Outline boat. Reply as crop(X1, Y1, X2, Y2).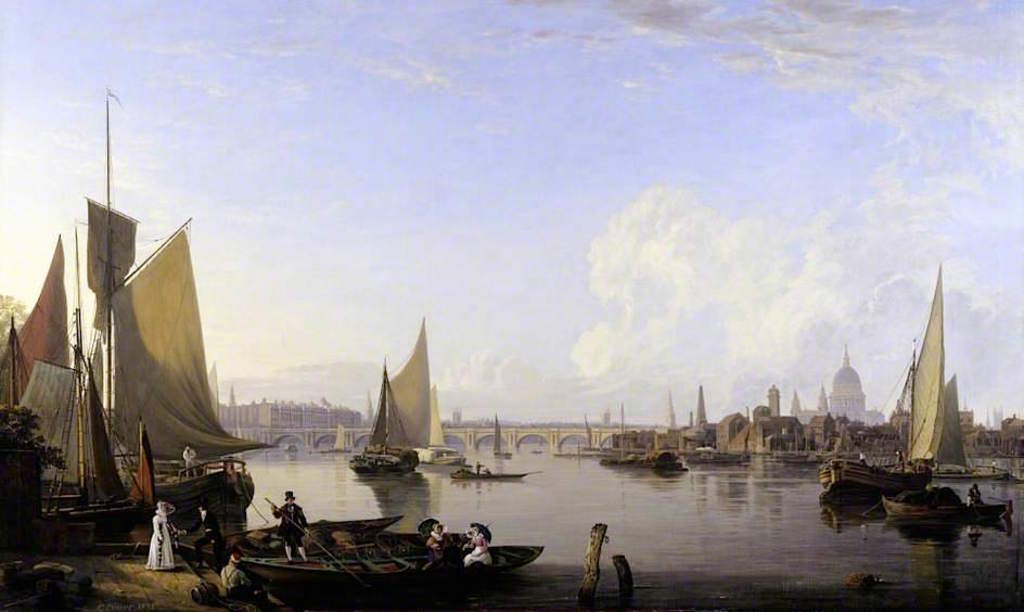
crop(221, 523, 548, 591).
